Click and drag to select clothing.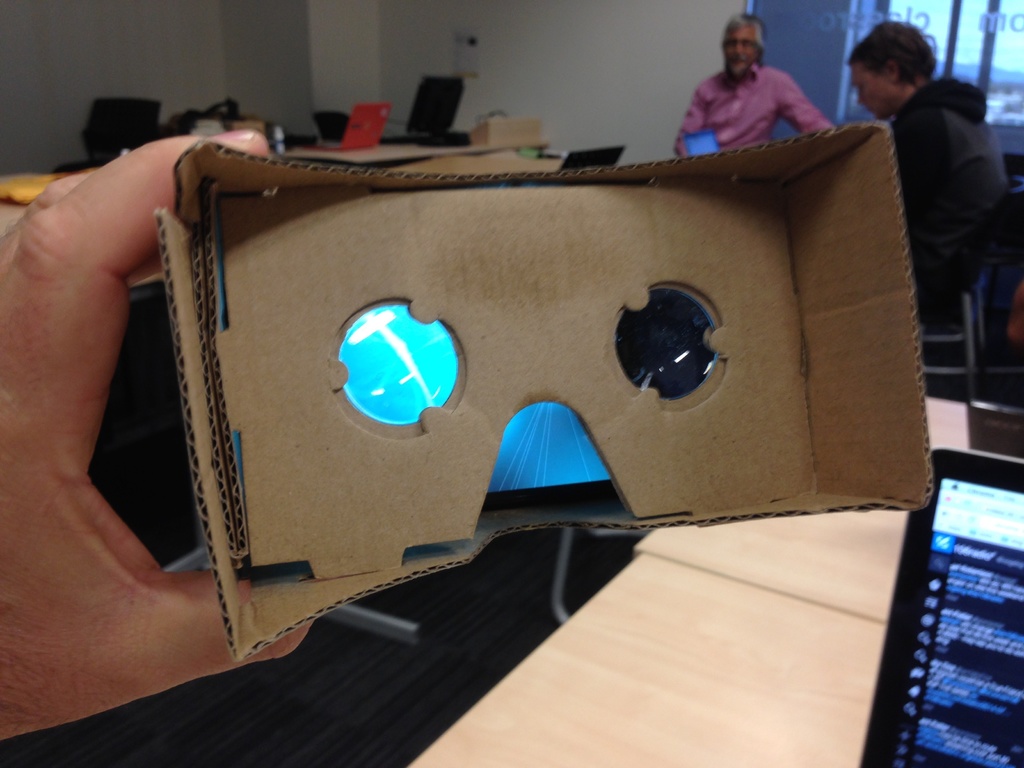
Selection: (x1=887, y1=68, x2=1012, y2=316).
